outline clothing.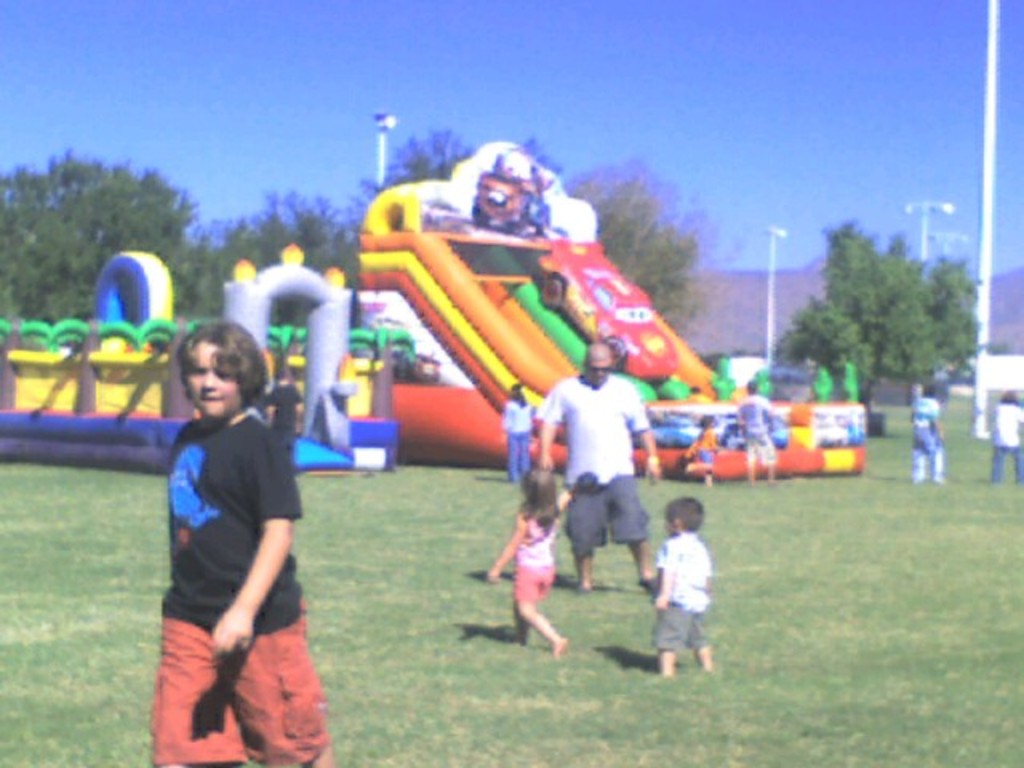
Outline: 154 410 328 766.
